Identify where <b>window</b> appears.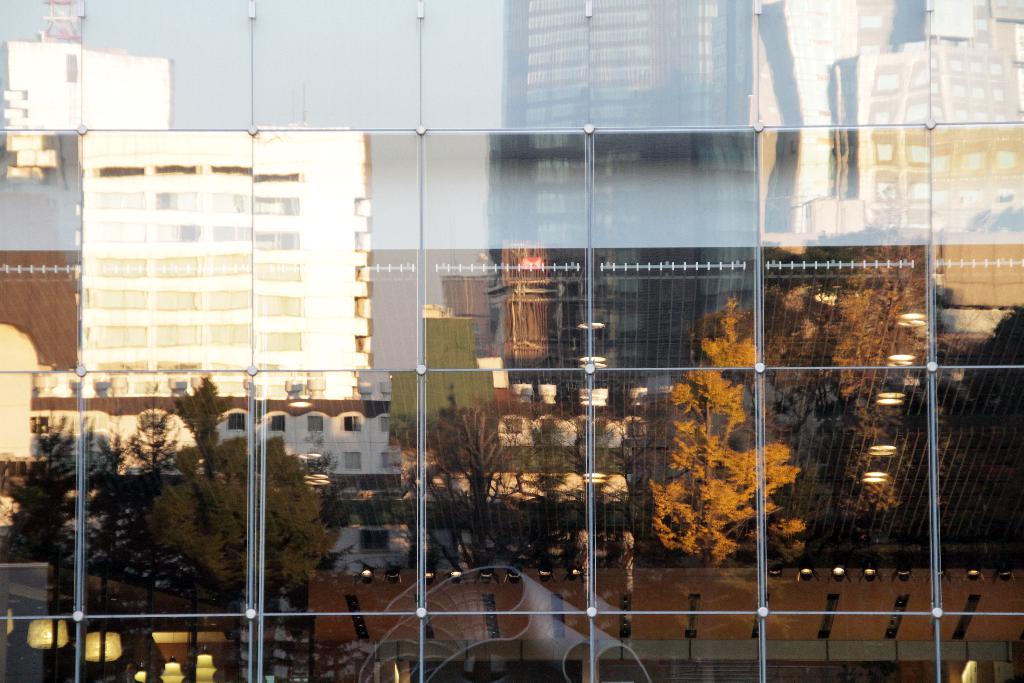
Appears at (251,371,417,611).
